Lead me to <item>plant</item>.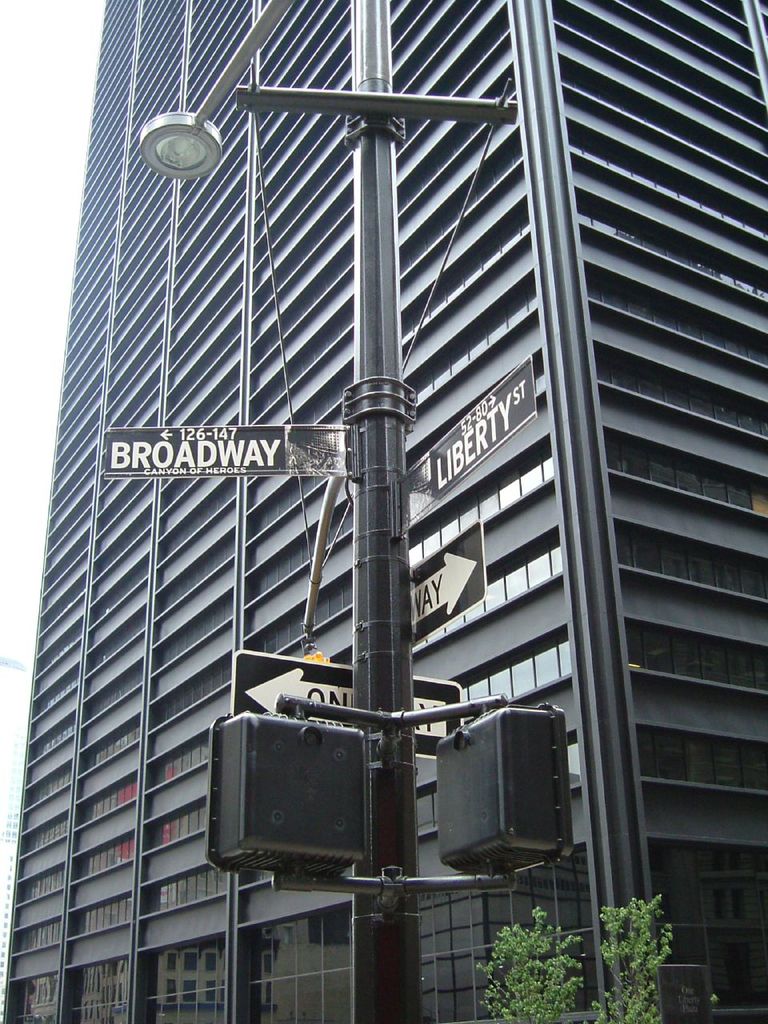
Lead to detection(590, 894, 675, 1023).
